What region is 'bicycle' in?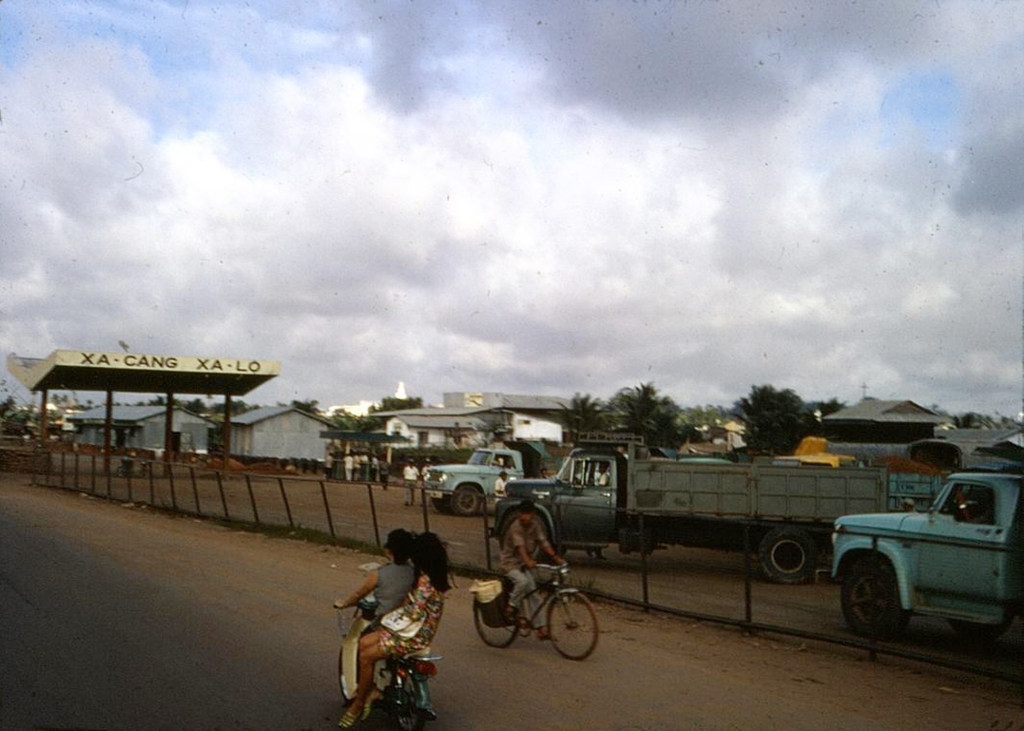
<region>466, 562, 599, 660</region>.
